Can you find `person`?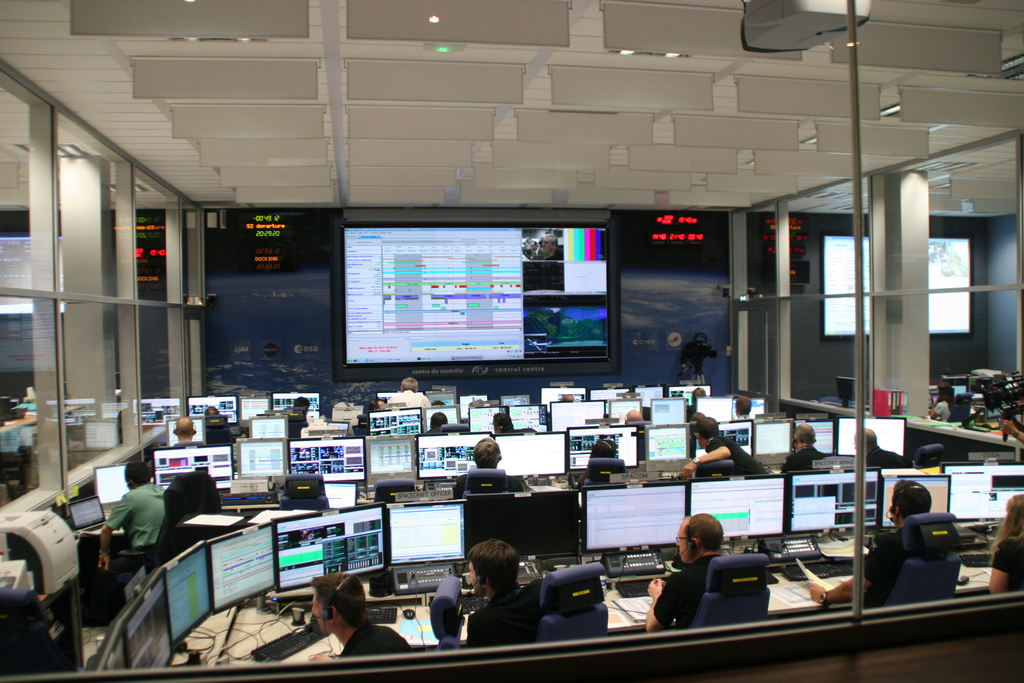
Yes, bounding box: 467:538:539:650.
